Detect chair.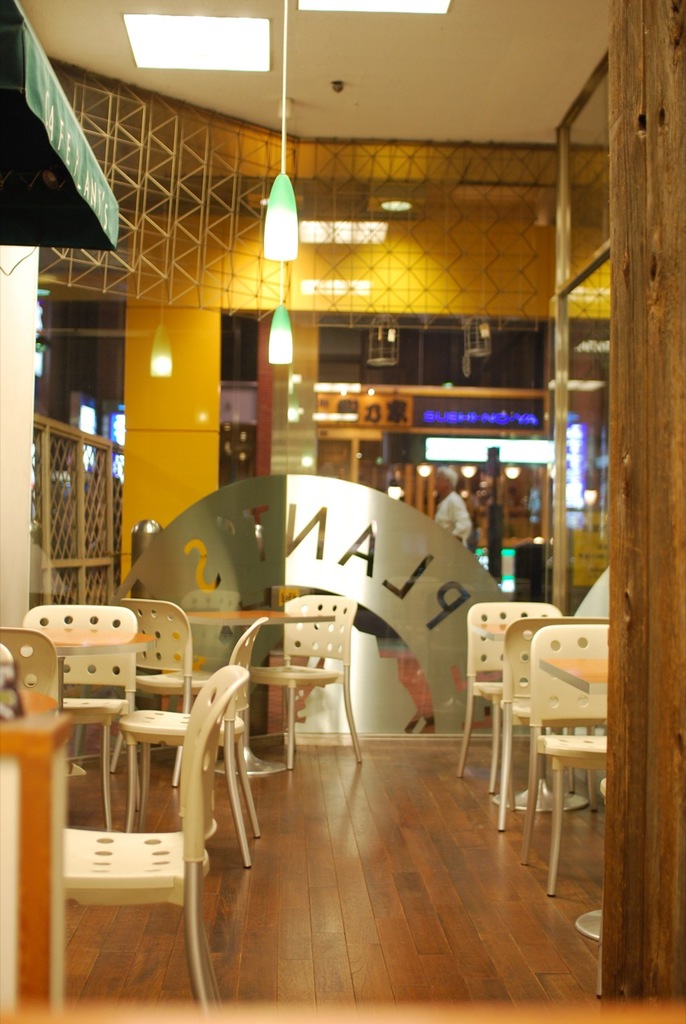
Detected at l=494, t=614, r=613, b=819.
